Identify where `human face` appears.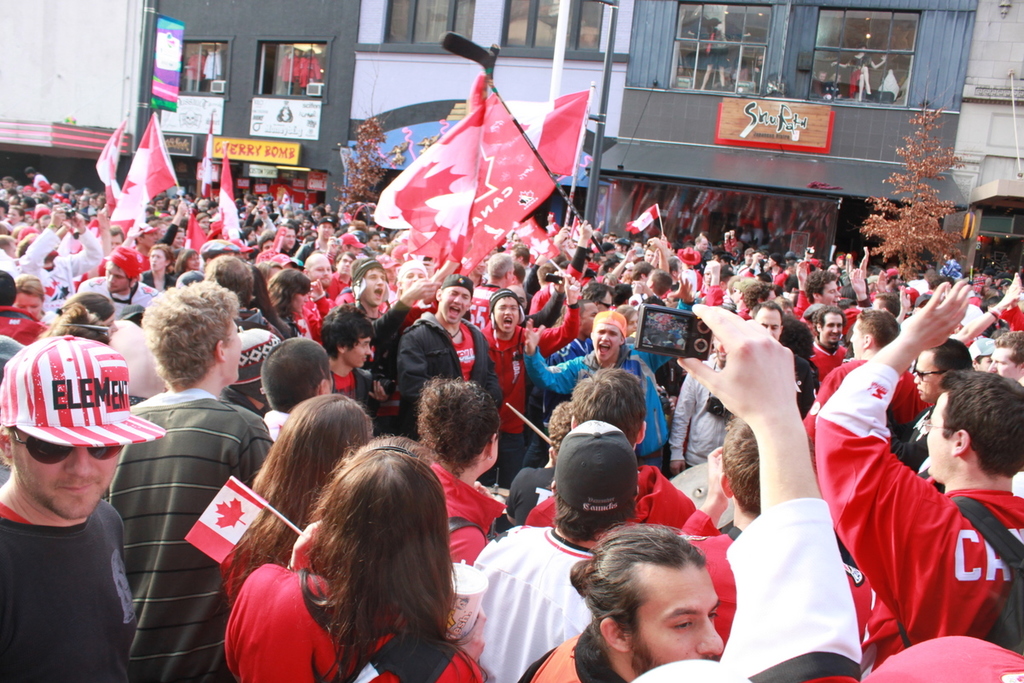
Appears at rect(15, 290, 43, 319).
